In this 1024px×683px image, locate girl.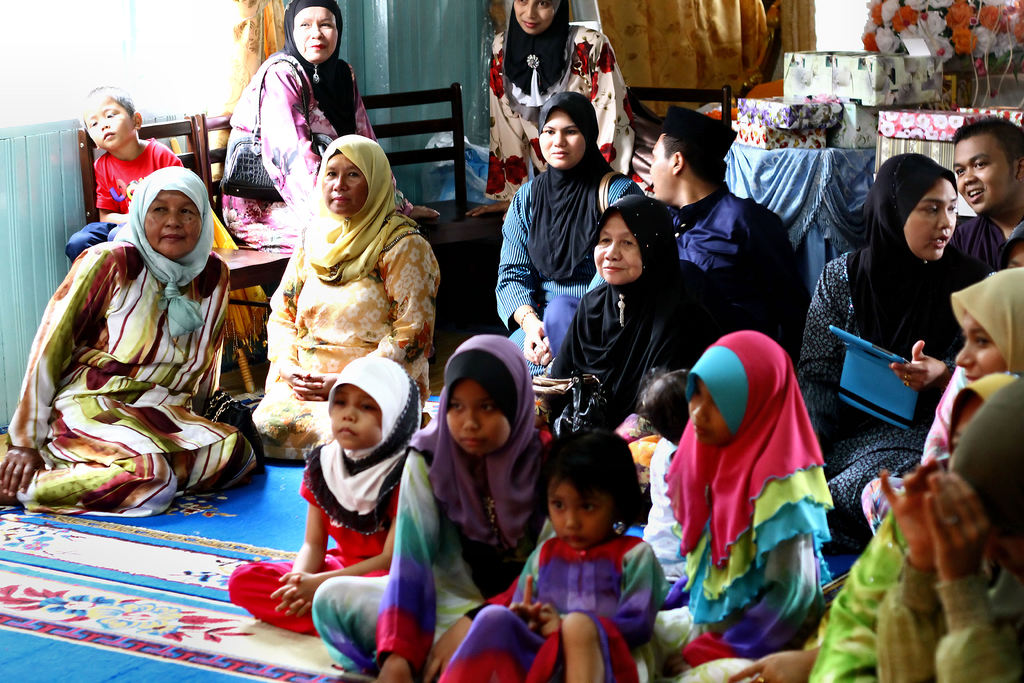
Bounding box: l=541, t=193, r=727, b=465.
